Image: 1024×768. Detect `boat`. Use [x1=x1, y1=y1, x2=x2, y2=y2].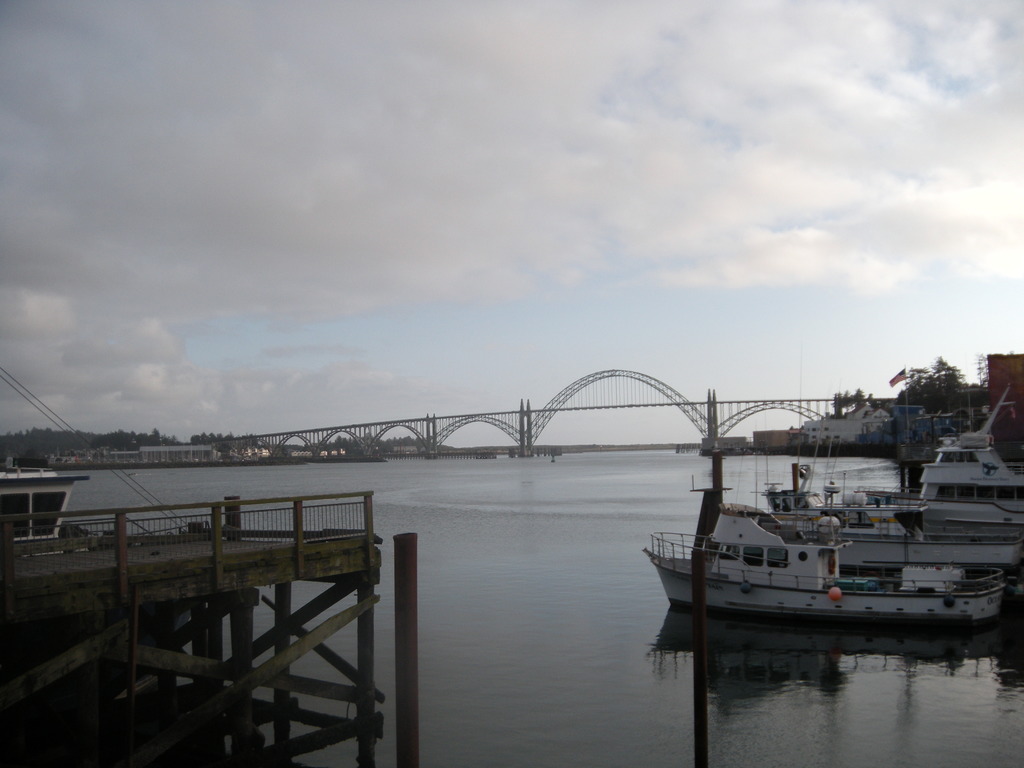
[x1=731, y1=452, x2=1022, y2=579].
